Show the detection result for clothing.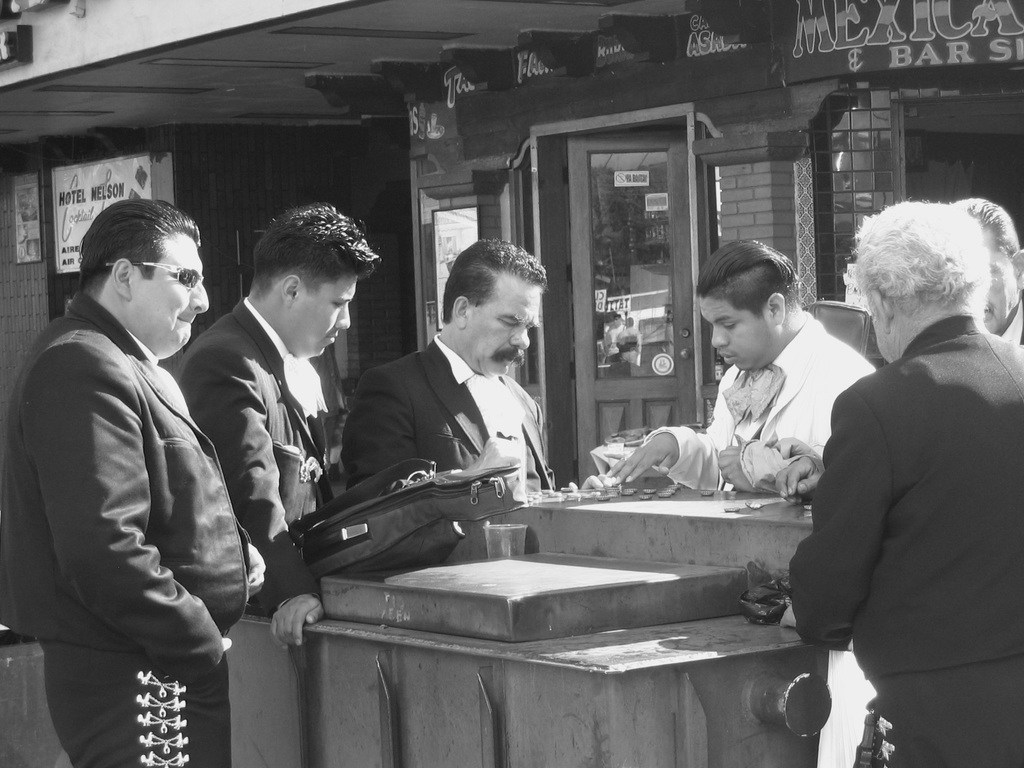
(x1=175, y1=291, x2=346, y2=598).
